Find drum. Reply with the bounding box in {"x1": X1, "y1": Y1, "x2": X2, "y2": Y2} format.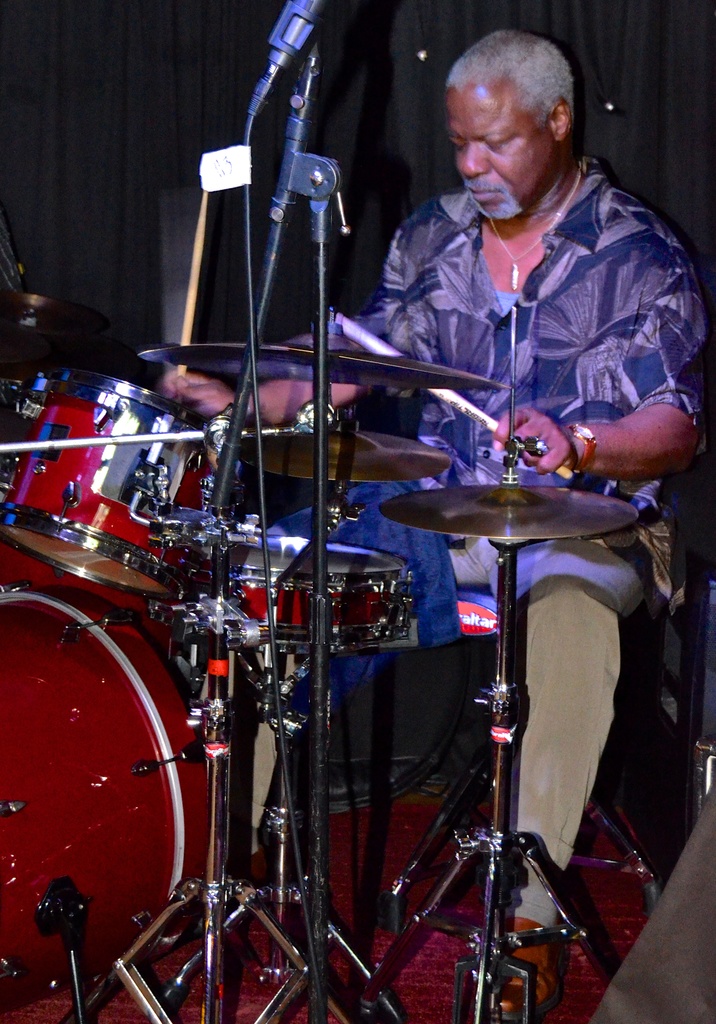
{"x1": 0, "y1": 369, "x2": 247, "y2": 603}.
